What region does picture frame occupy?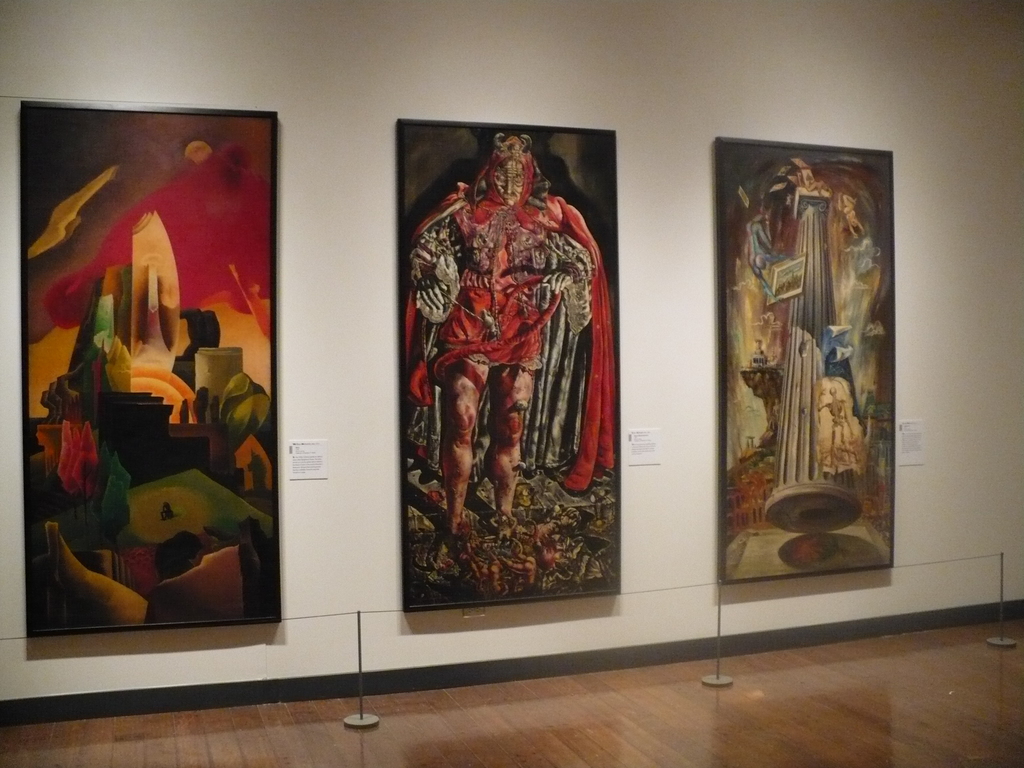
<box>394,118,624,611</box>.
